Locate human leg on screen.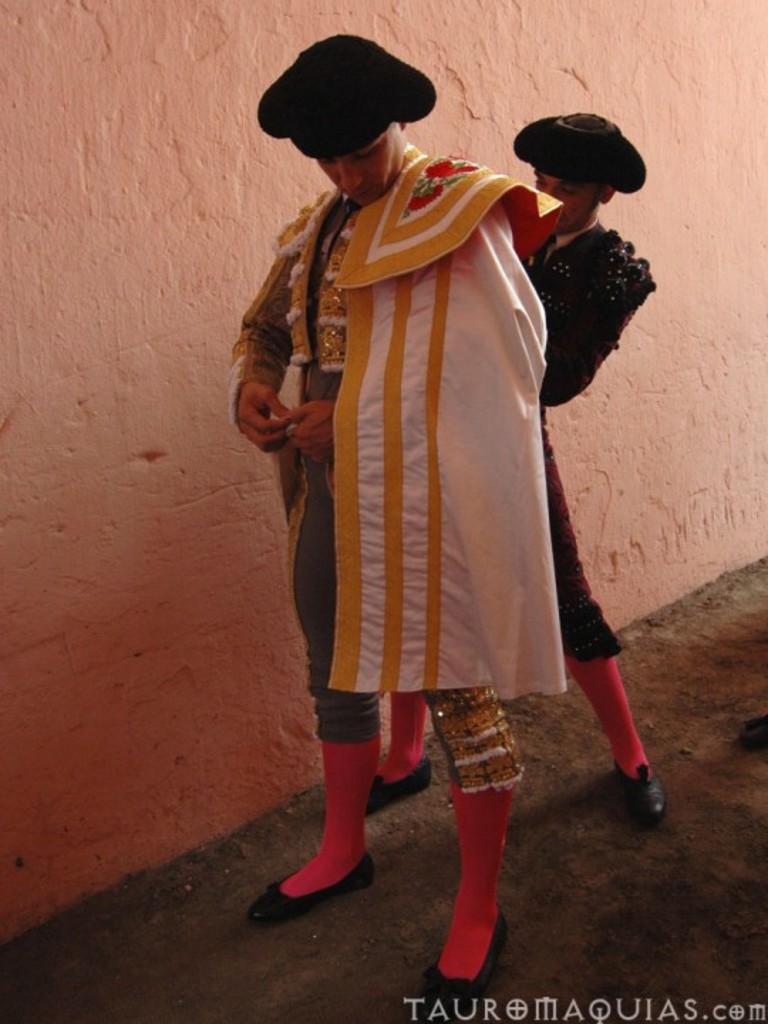
On screen at BBox(242, 668, 388, 929).
